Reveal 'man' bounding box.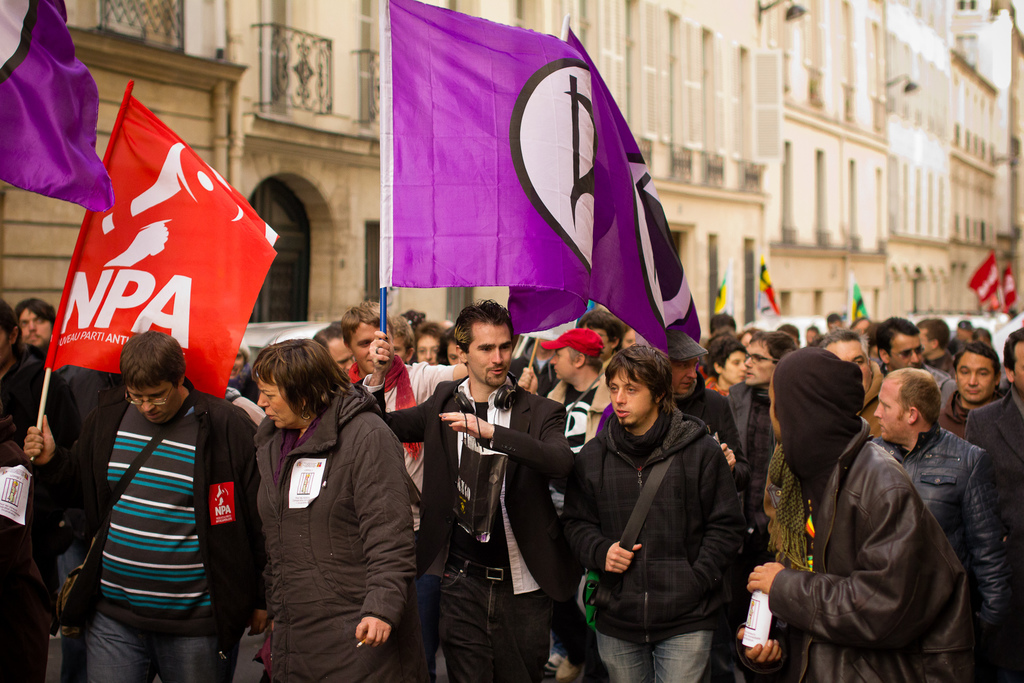
Revealed: [left=19, top=331, right=270, bottom=682].
